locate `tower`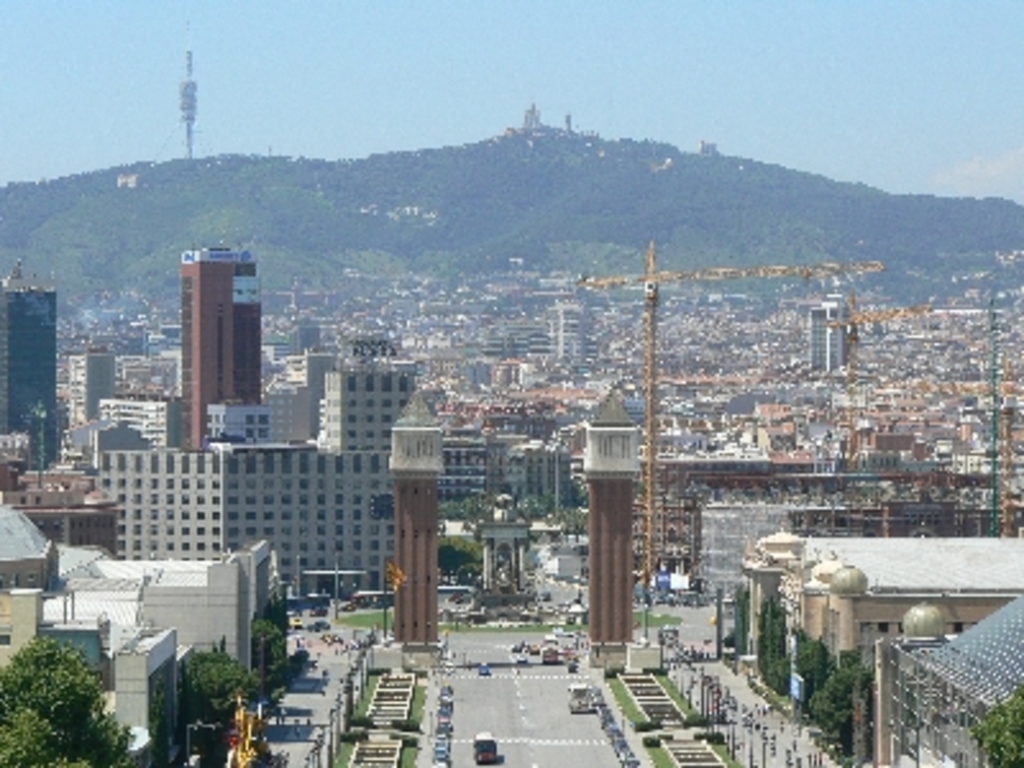
177, 241, 261, 453
